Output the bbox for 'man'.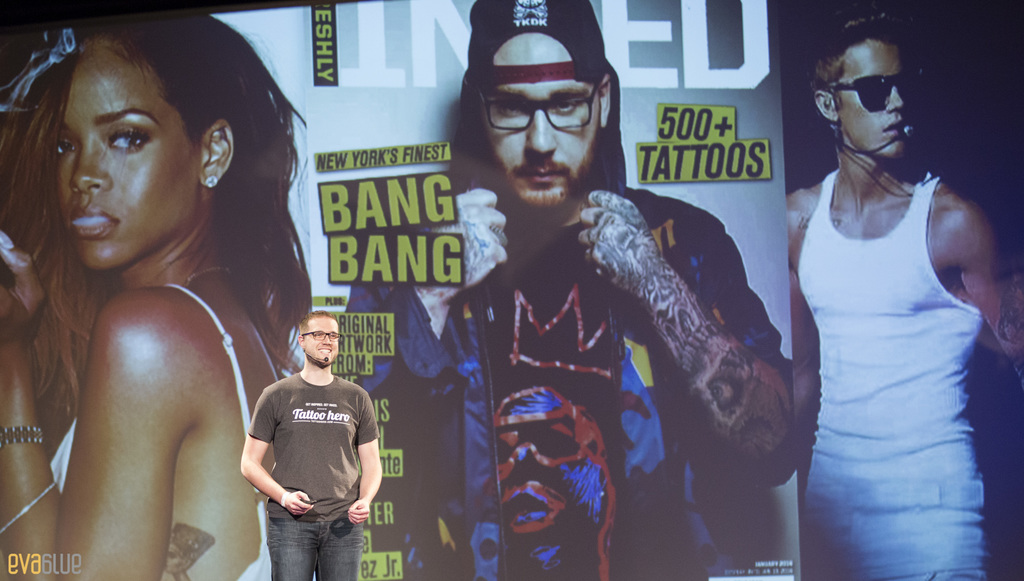
select_region(788, 14, 1023, 580).
